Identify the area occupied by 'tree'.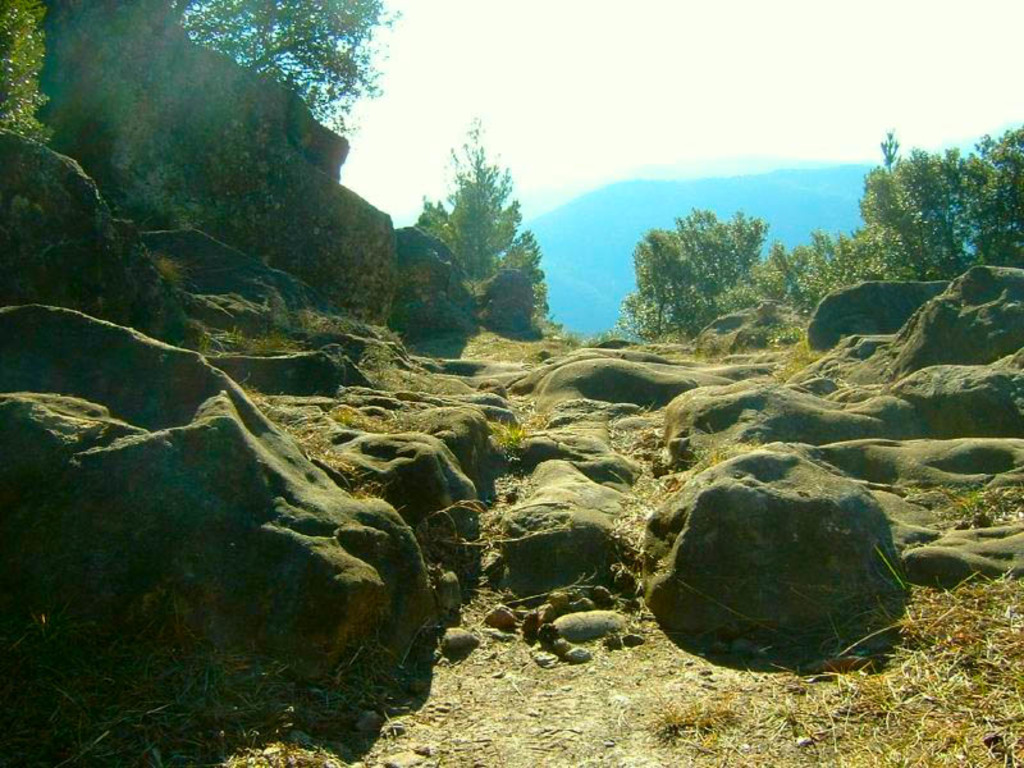
Area: <box>180,0,406,127</box>.
